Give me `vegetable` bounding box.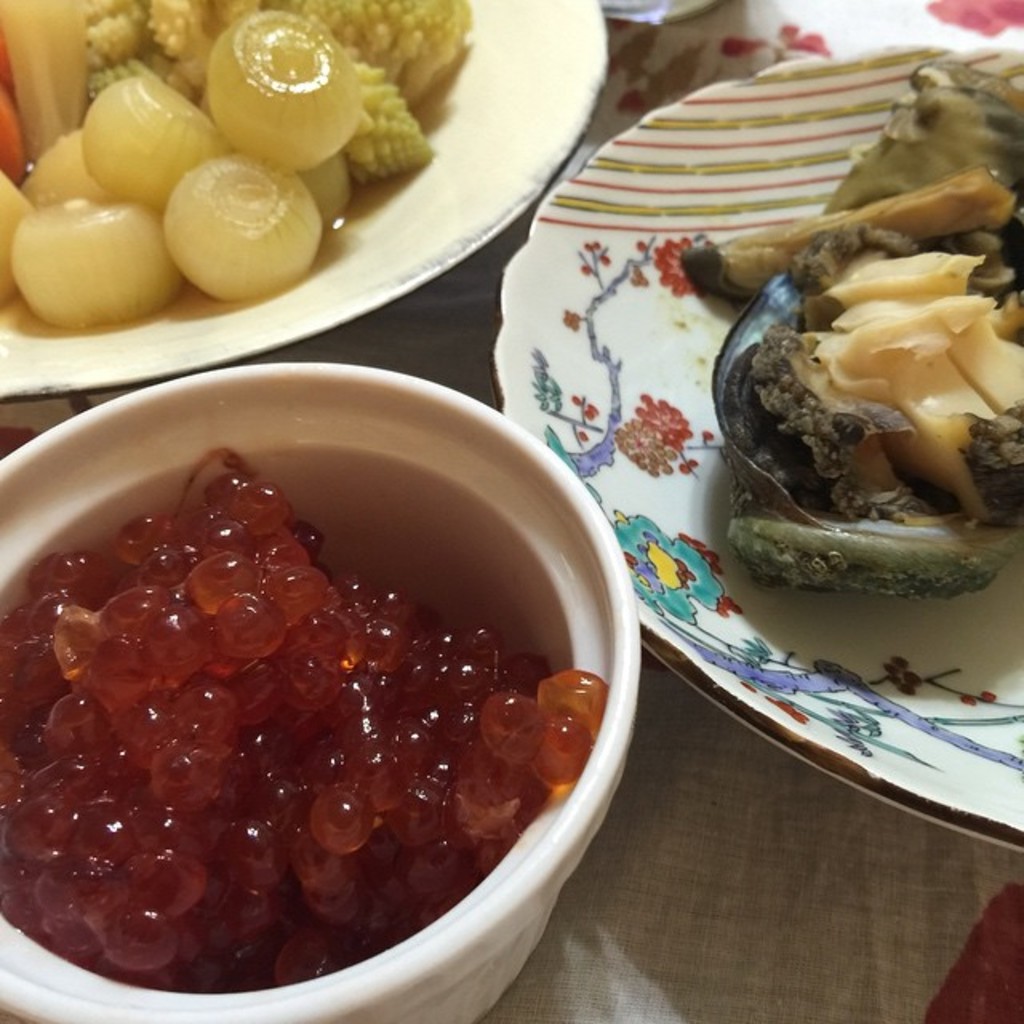
19 173 173 296.
